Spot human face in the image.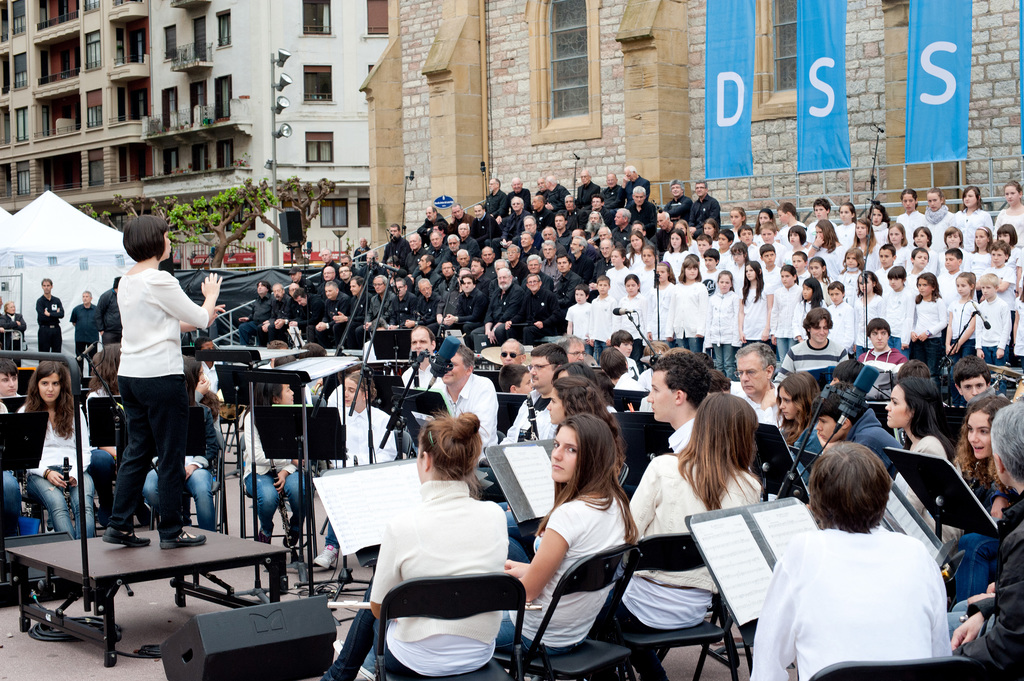
human face found at [5, 300, 15, 315].
